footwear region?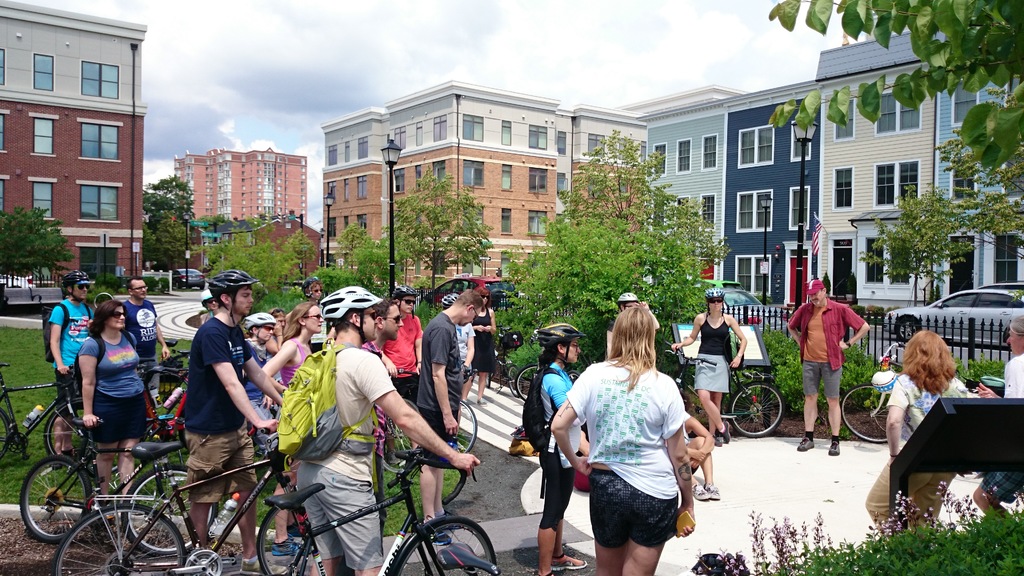
428 528 449 548
